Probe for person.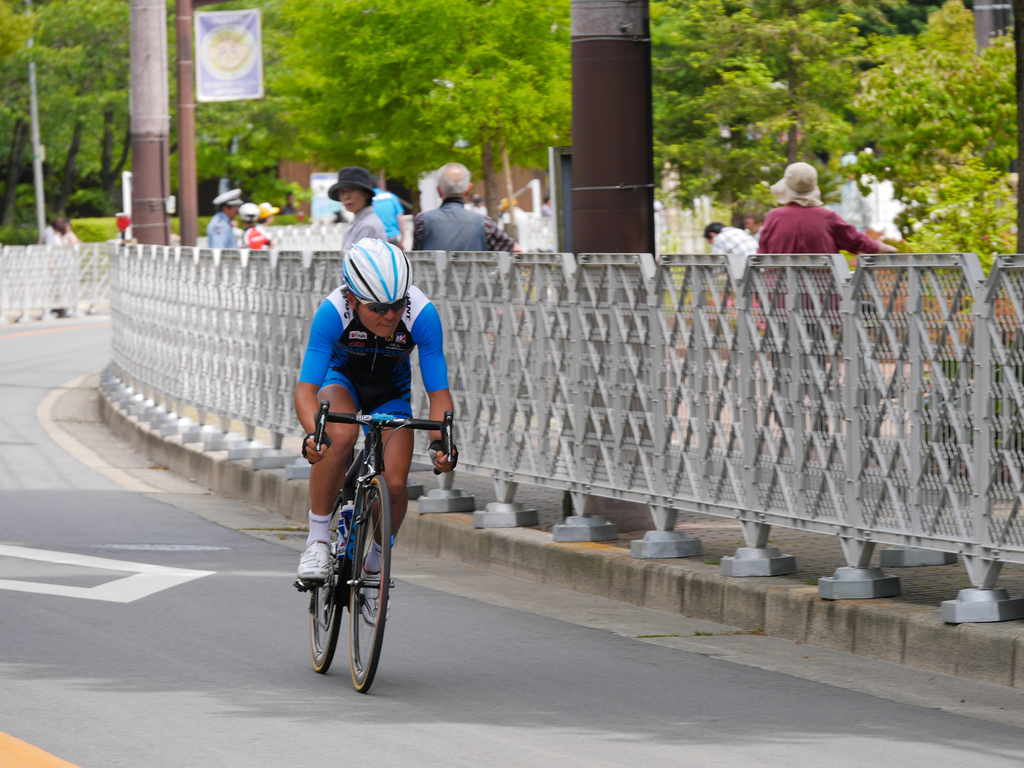
Probe result: bbox(703, 216, 760, 261).
